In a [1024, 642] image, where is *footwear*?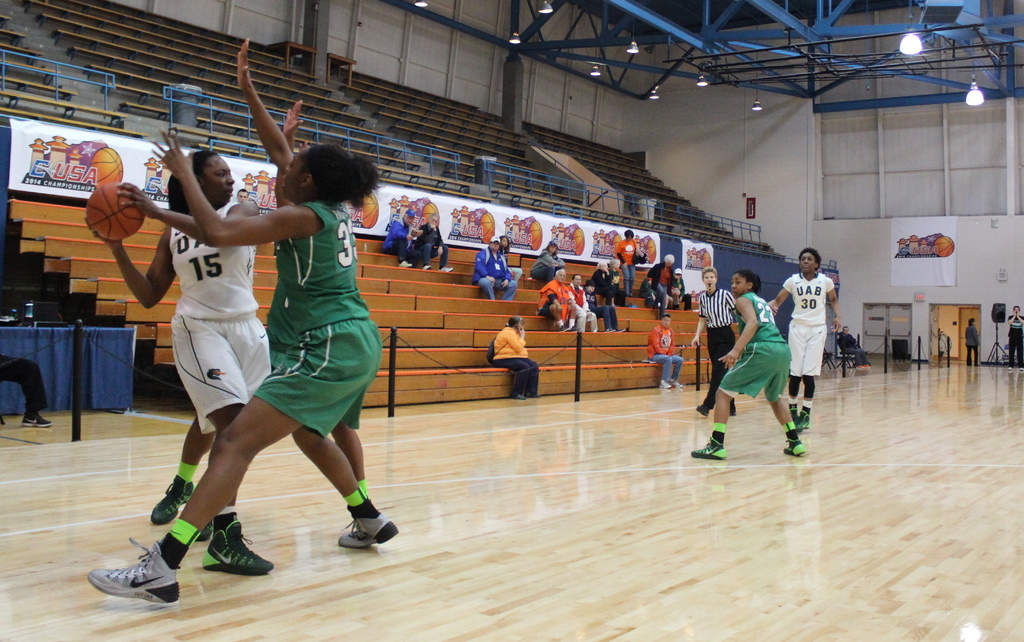
81/540/177/606.
